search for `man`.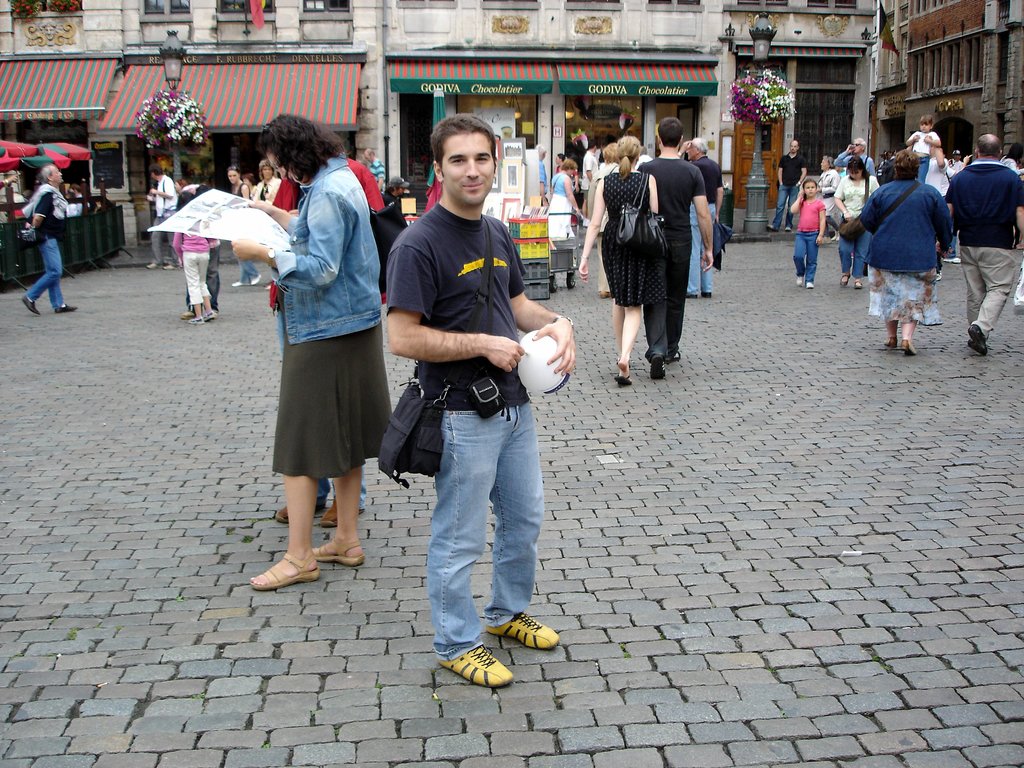
Found at (644,115,710,366).
